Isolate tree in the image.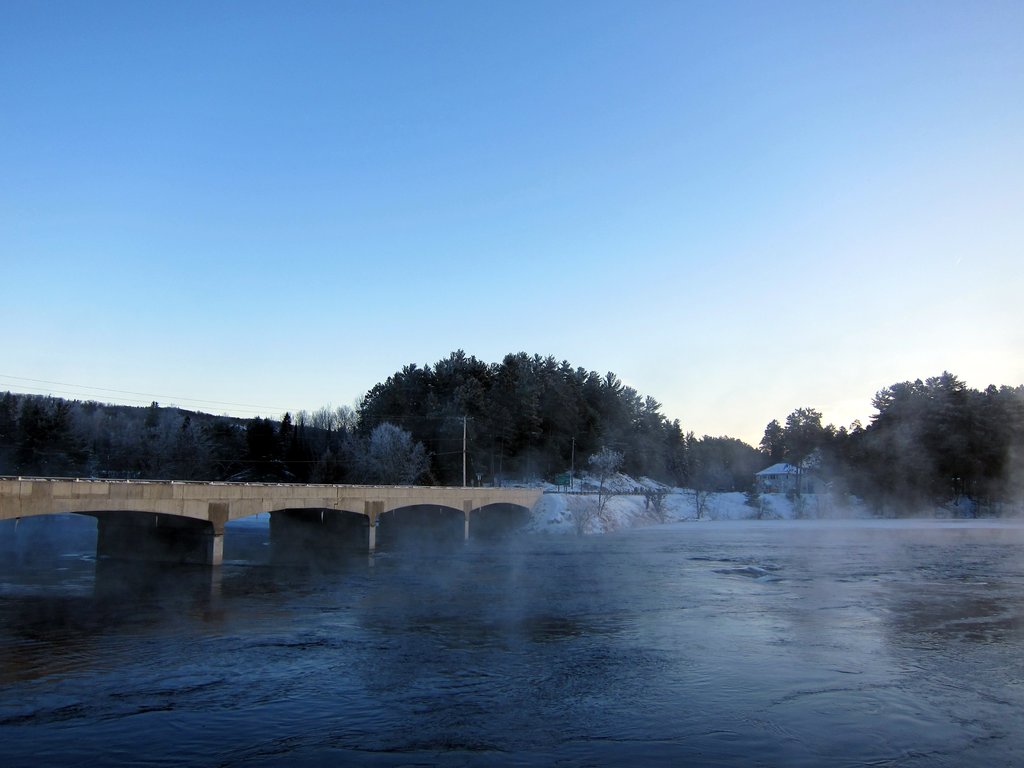
Isolated region: [434,378,518,484].
